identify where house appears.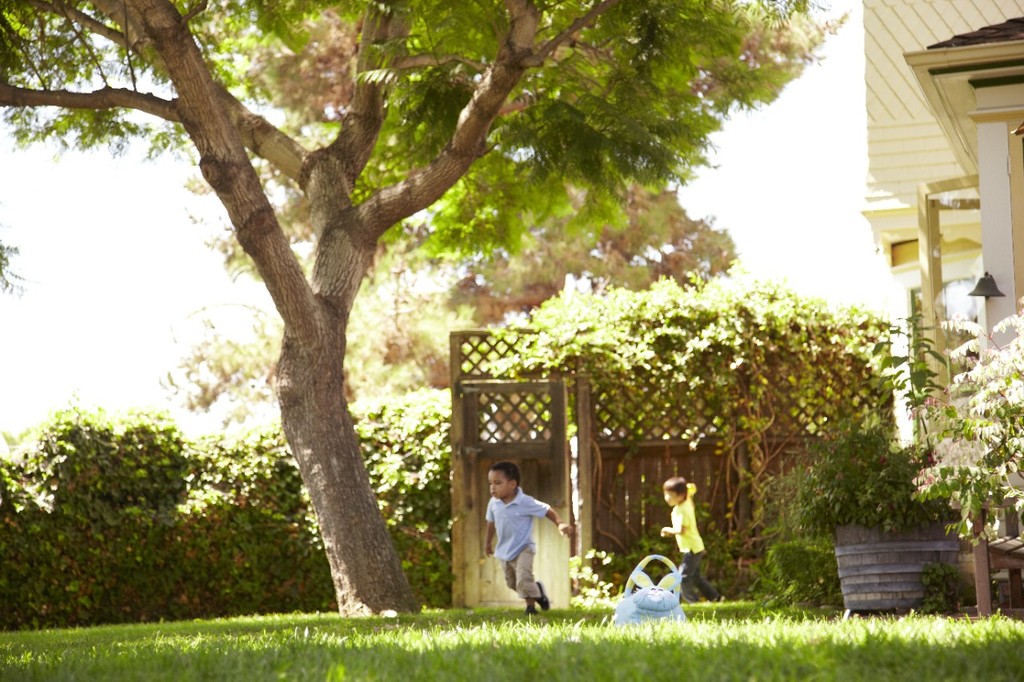
Appears at select_region(866, 0, 1023, 454).
